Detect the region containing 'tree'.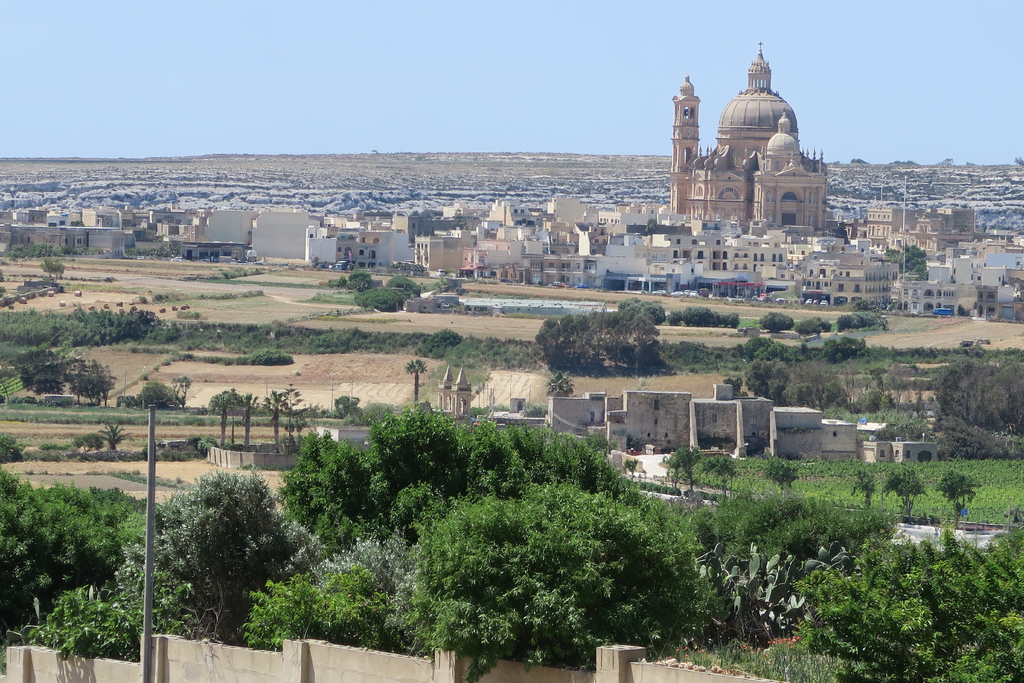
{"x1": 889, "y1": 469, "x2": 916, "y2": 519}.
